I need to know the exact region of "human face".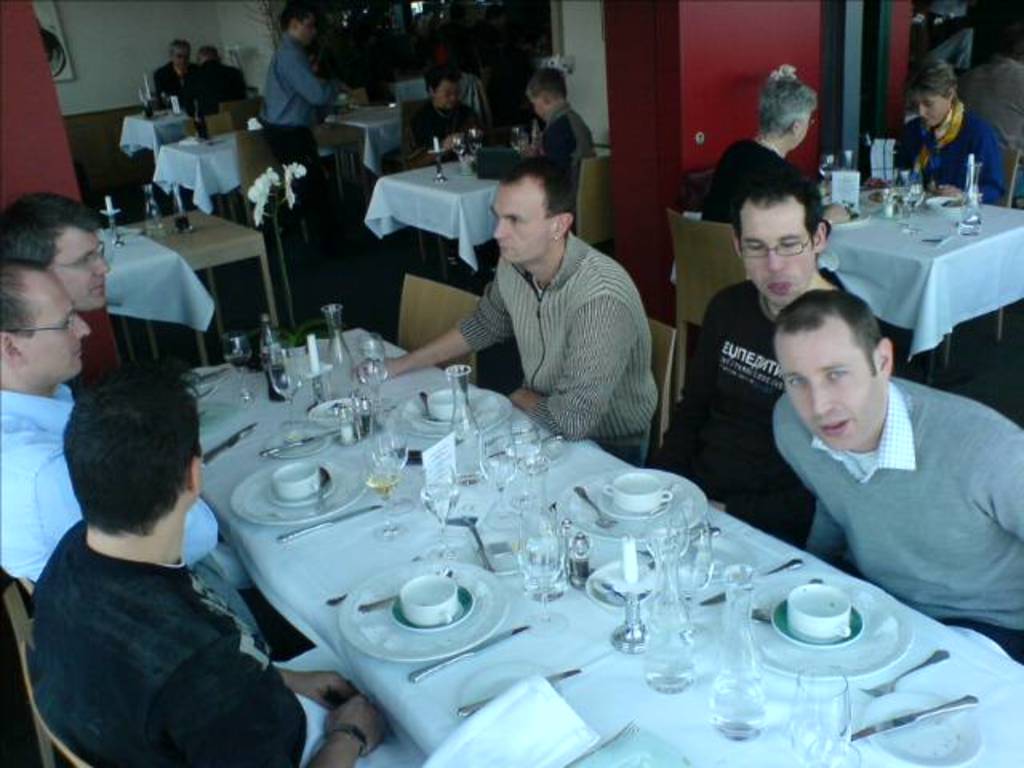
Region: crop(64, 227, 123, 310).
